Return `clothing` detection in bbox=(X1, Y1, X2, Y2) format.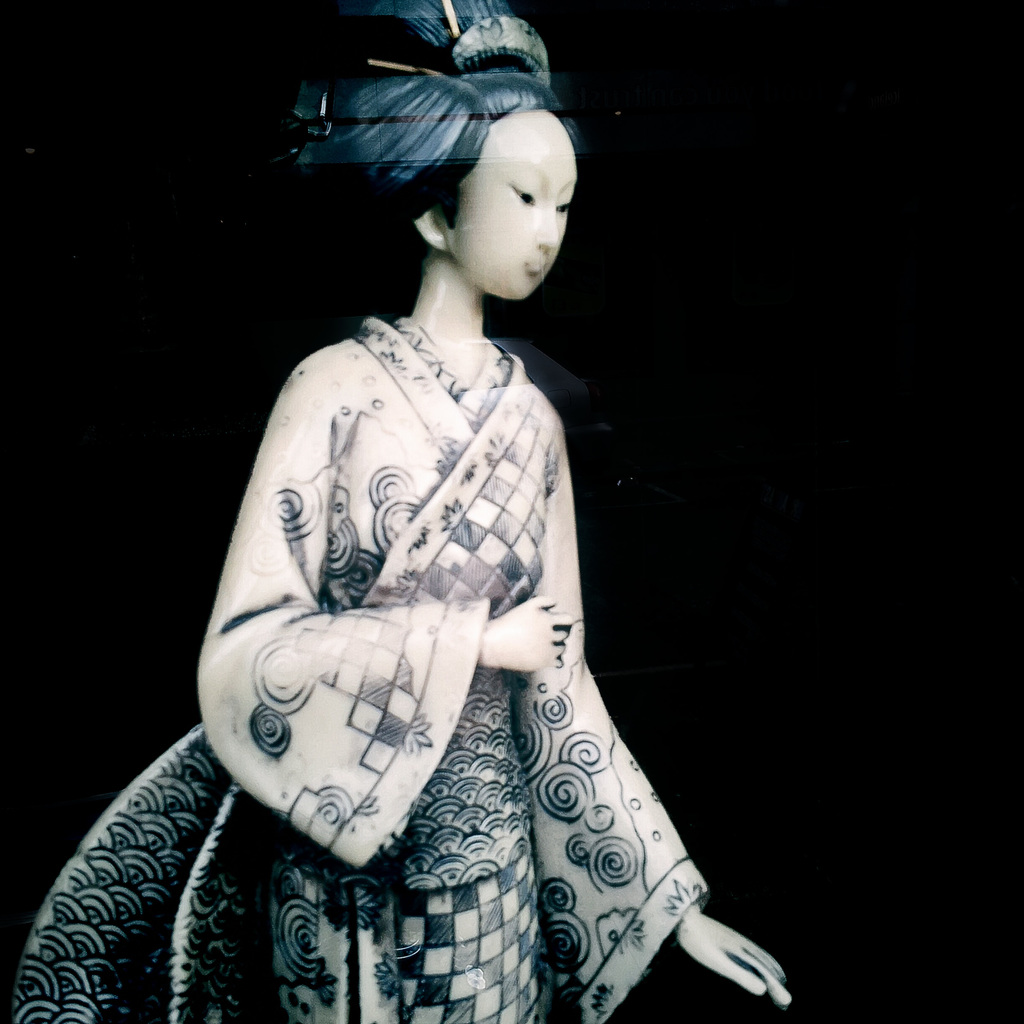
bbox=(177, 243, 723, 966).
